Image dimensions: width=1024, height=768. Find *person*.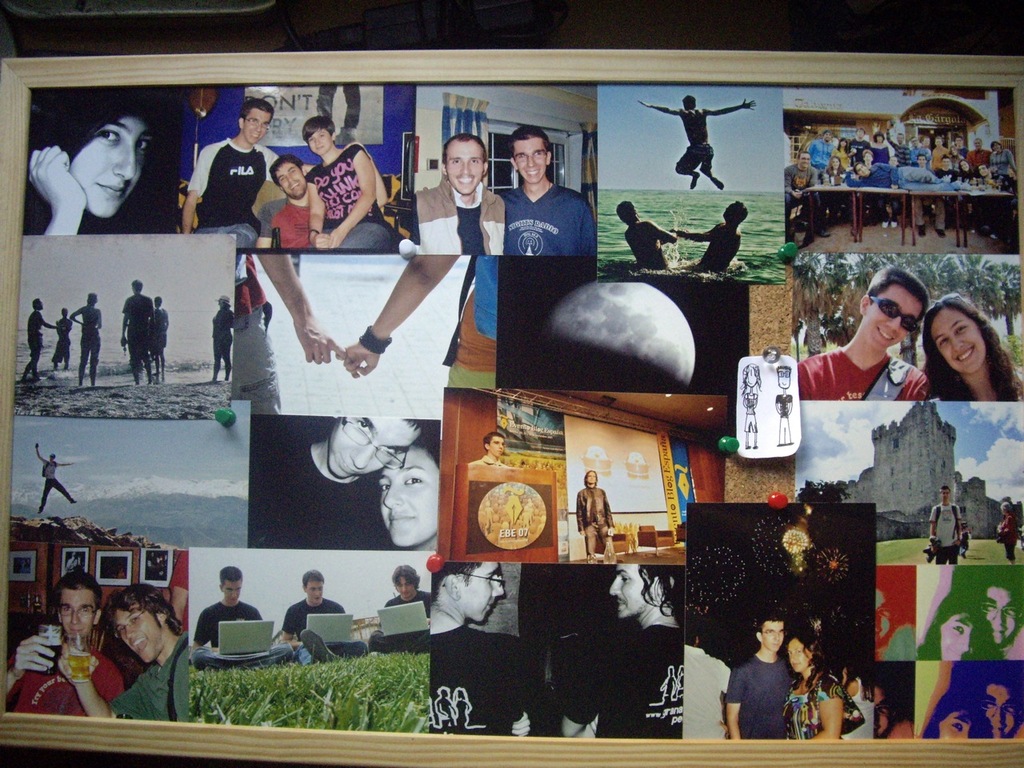
182, 96, 317, 250.
